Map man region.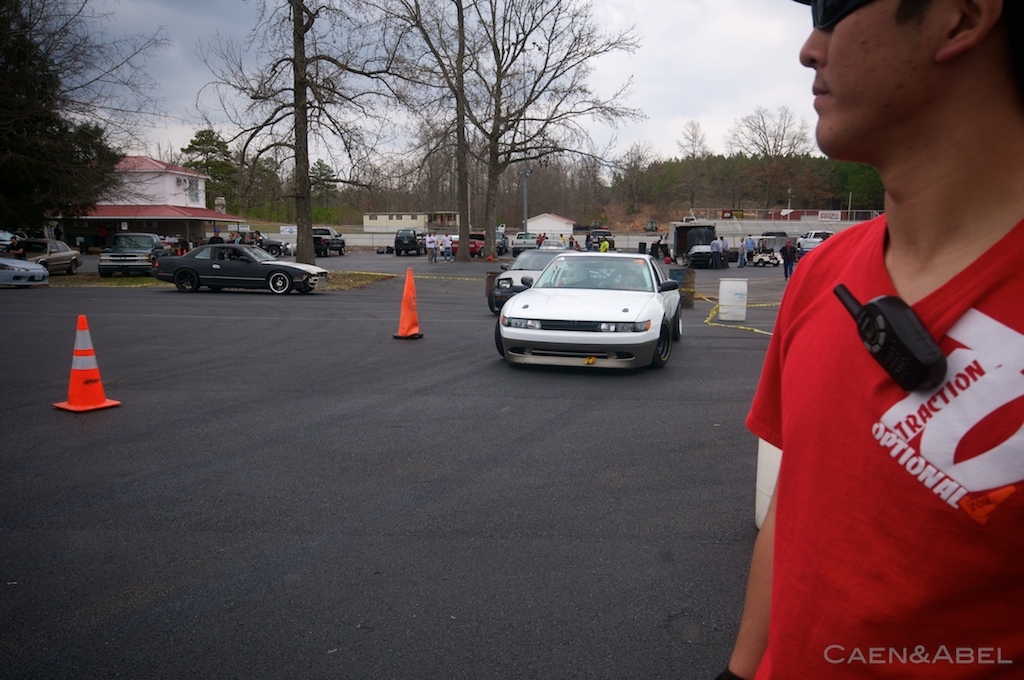
Mapped to pyautogui.locateOnScreen(230, 227, 244, 248).
